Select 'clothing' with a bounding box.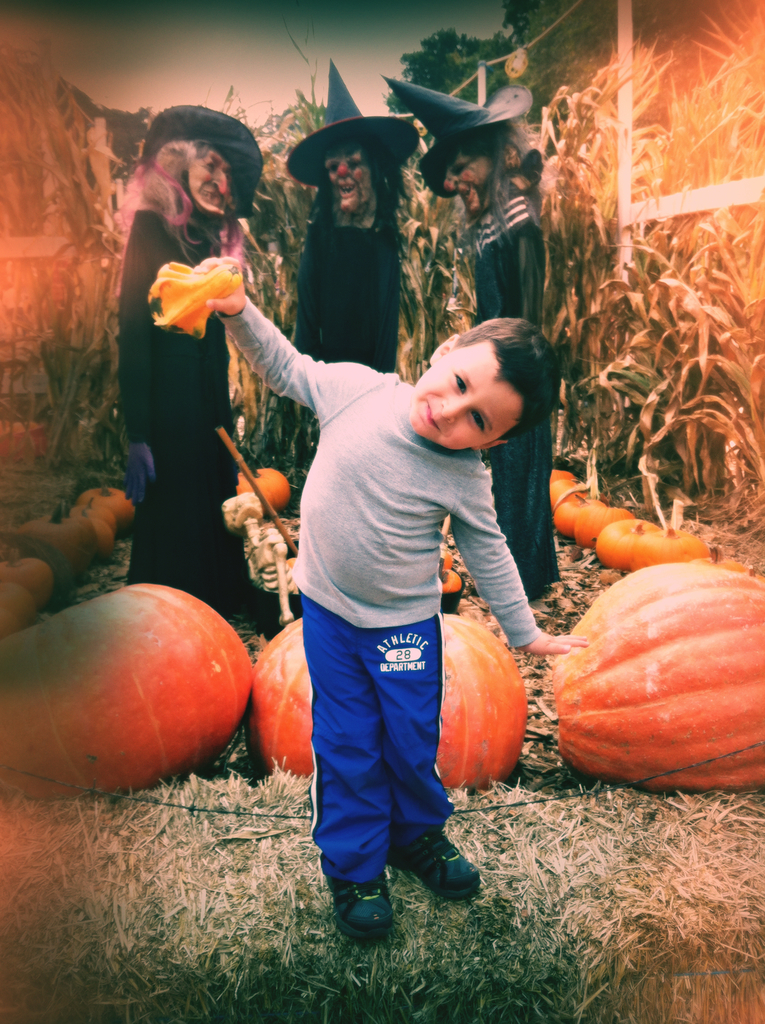
{"x1": 104, "y1": 209, "x2": 286, "y2": 637}.
